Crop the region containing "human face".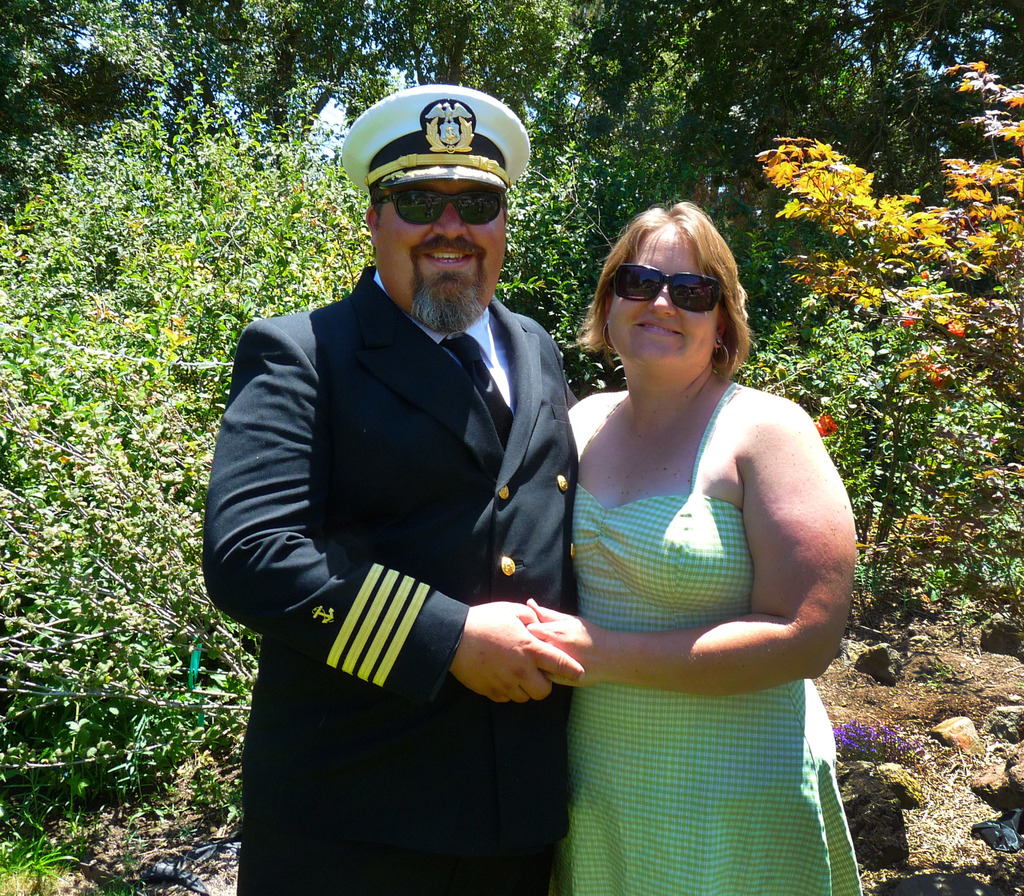
Crop region: [603, 224, 719, 366].
